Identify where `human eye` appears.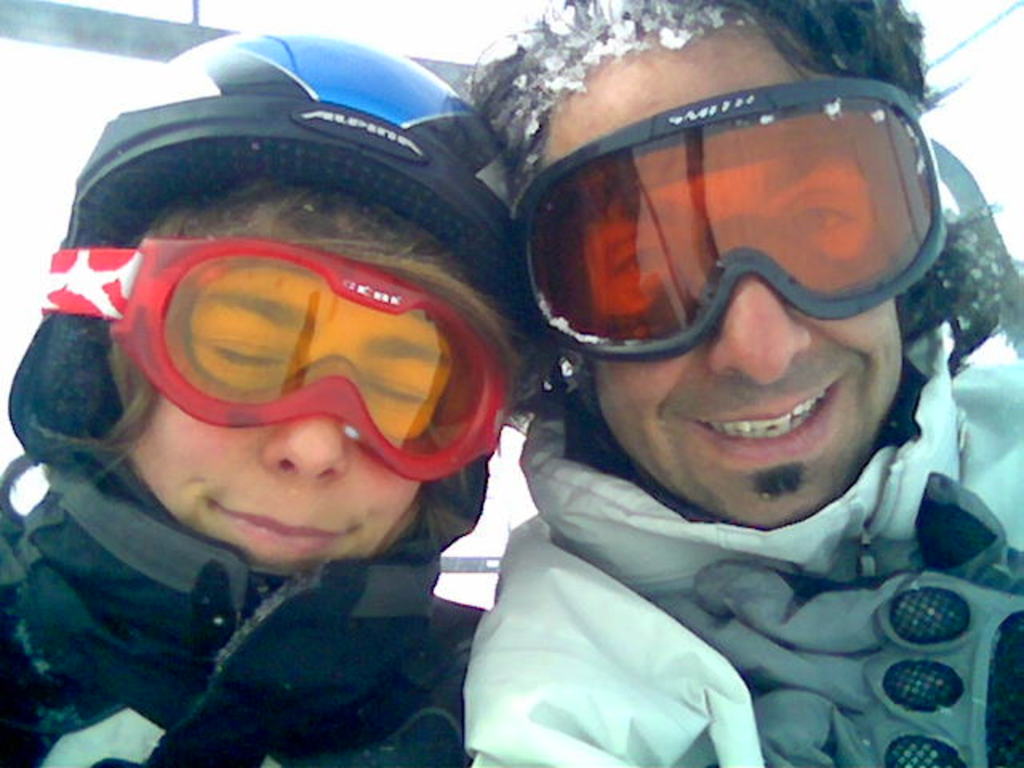
Appears at <region>365, 373, 437, 408</region>.
